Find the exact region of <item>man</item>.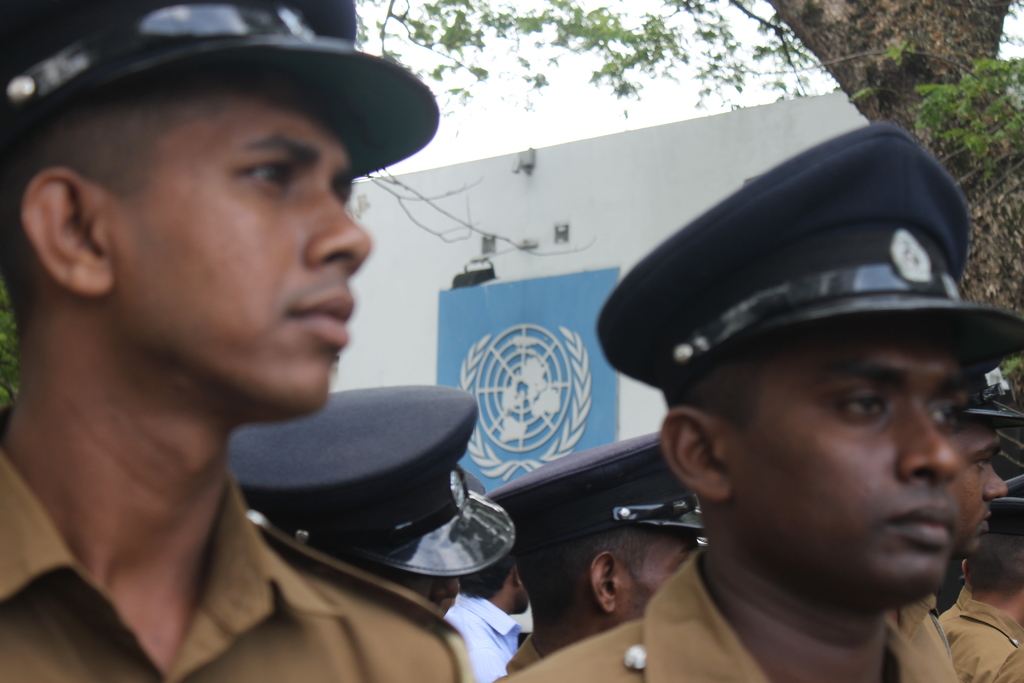
Exact region: box(517, 148, 1023, 682).
